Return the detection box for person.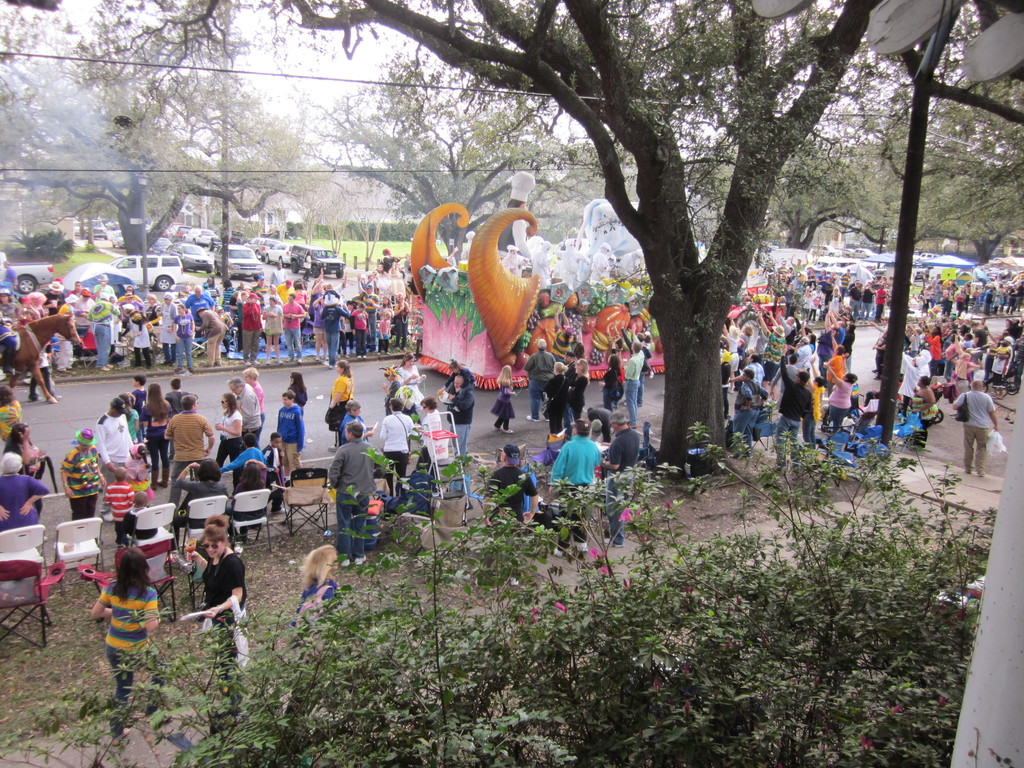
Rect(93, 549, 165, 749).
